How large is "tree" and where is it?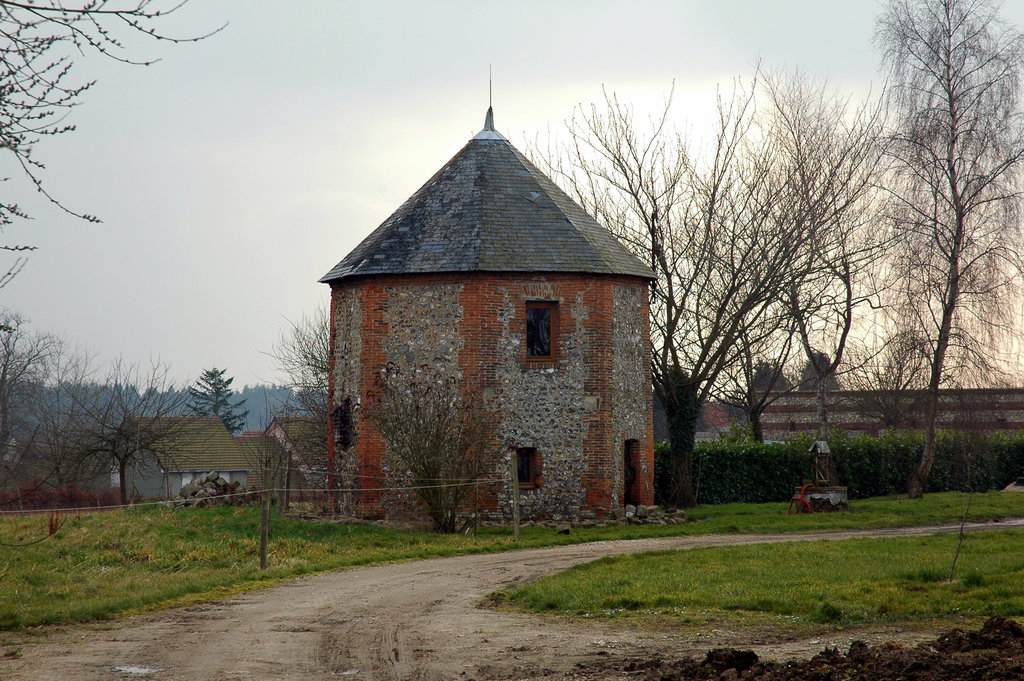
Bounding box: crop(849, 9, 1001, 496).
